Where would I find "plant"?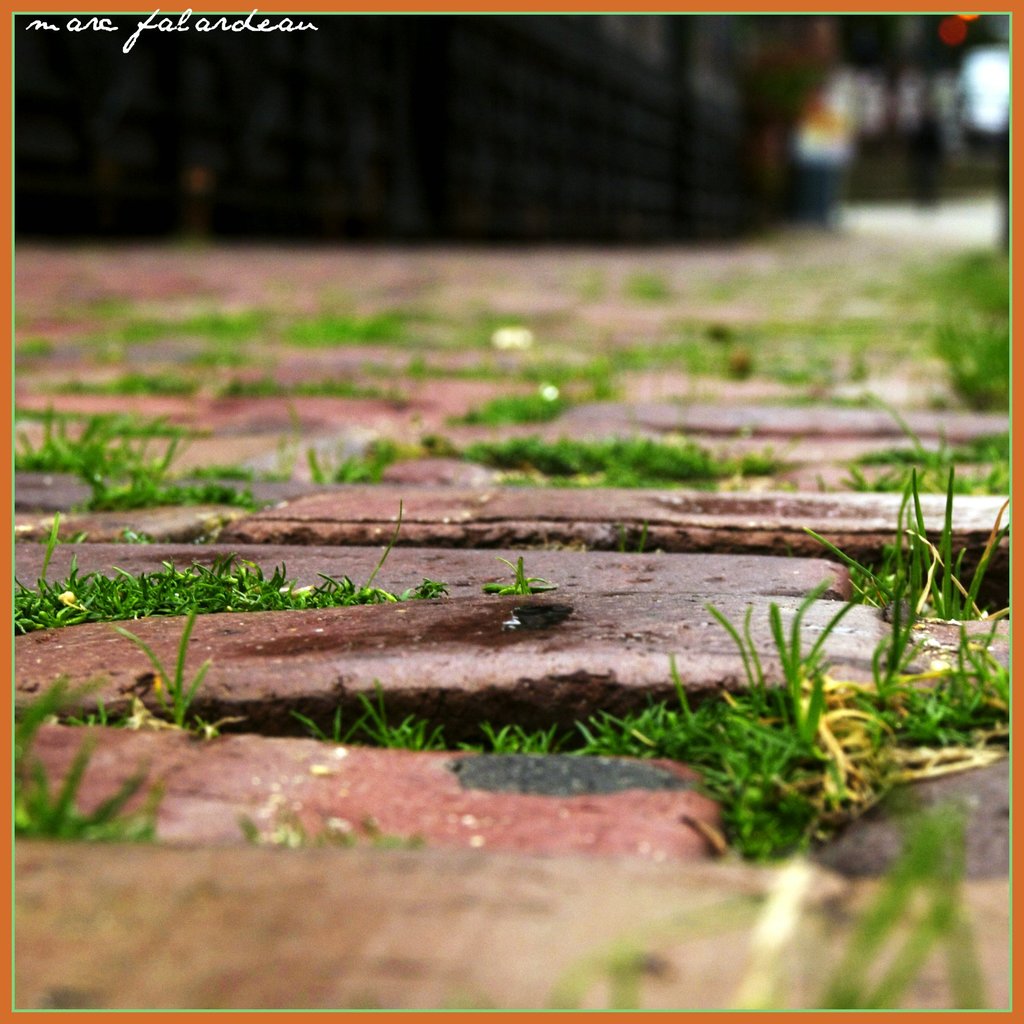
At [left=348, top=682, right=434, bottom=756].
